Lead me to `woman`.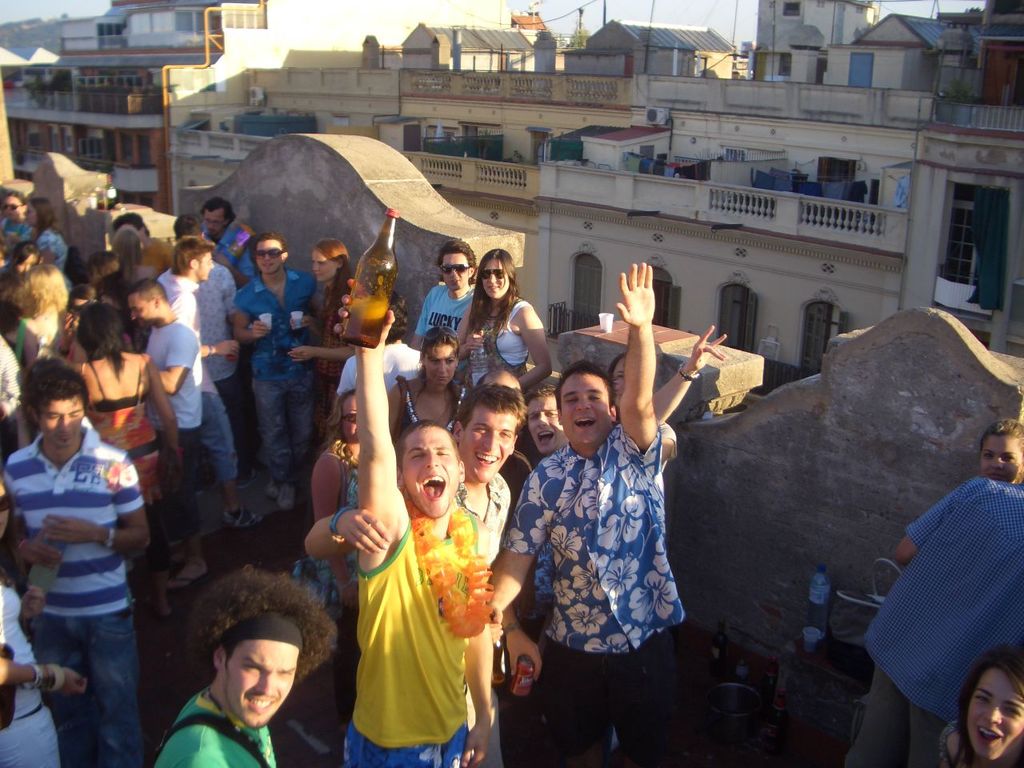
Lead to [9,257,69,376].
